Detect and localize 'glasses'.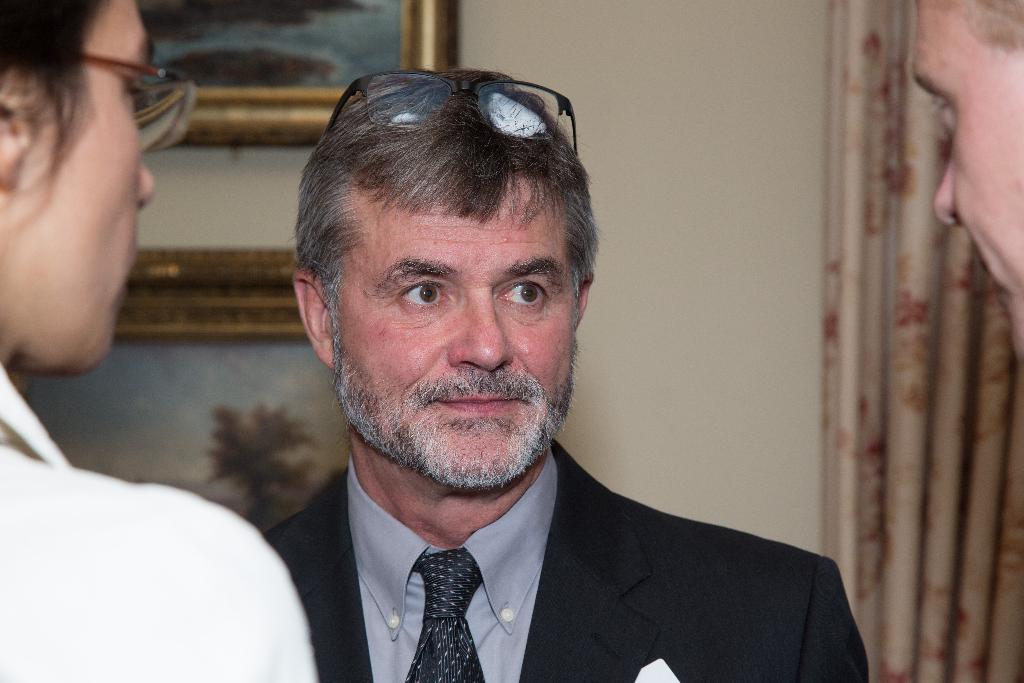
Localized at BBox(323, 67, 585, 165).
